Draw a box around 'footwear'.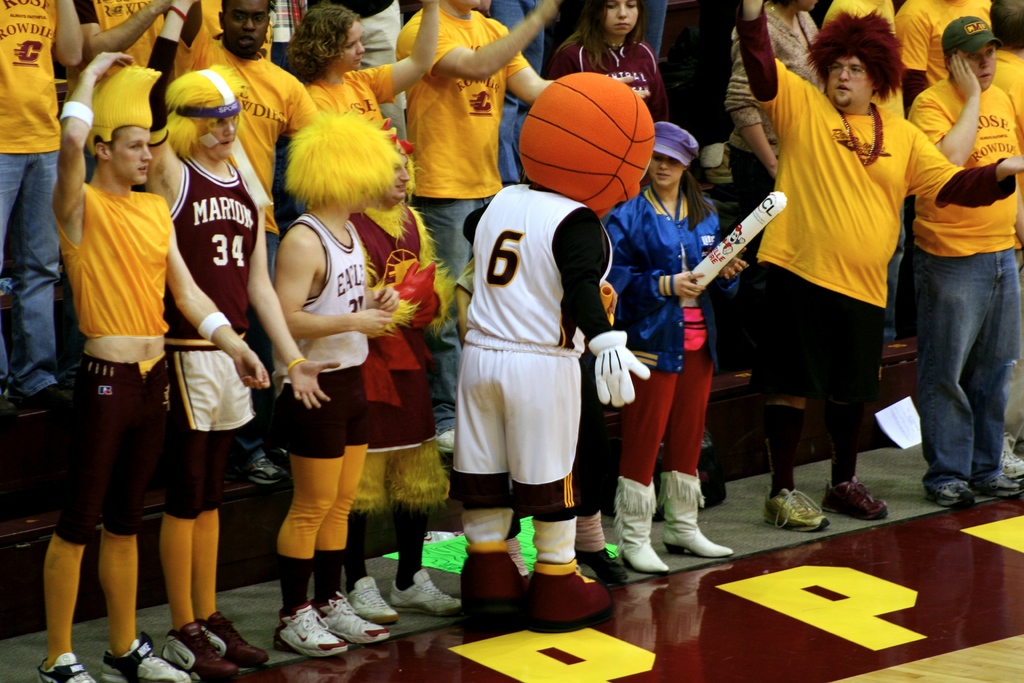
bbox=[391, 568, 461, 616].
